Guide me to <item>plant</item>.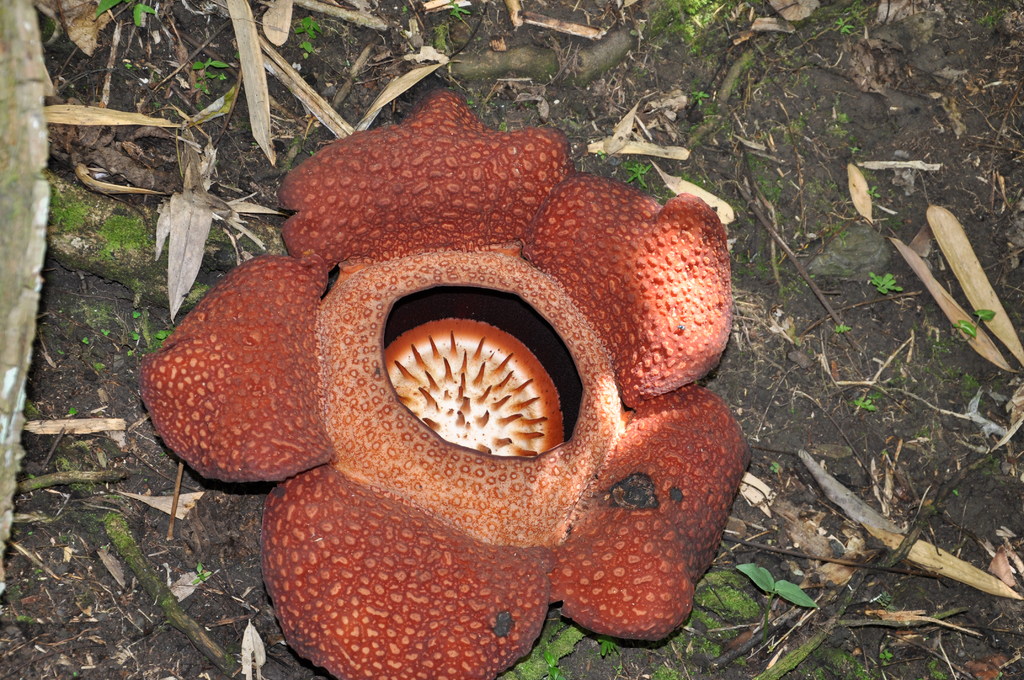
Guidance: bbox=(131, 0, 168, 26).
